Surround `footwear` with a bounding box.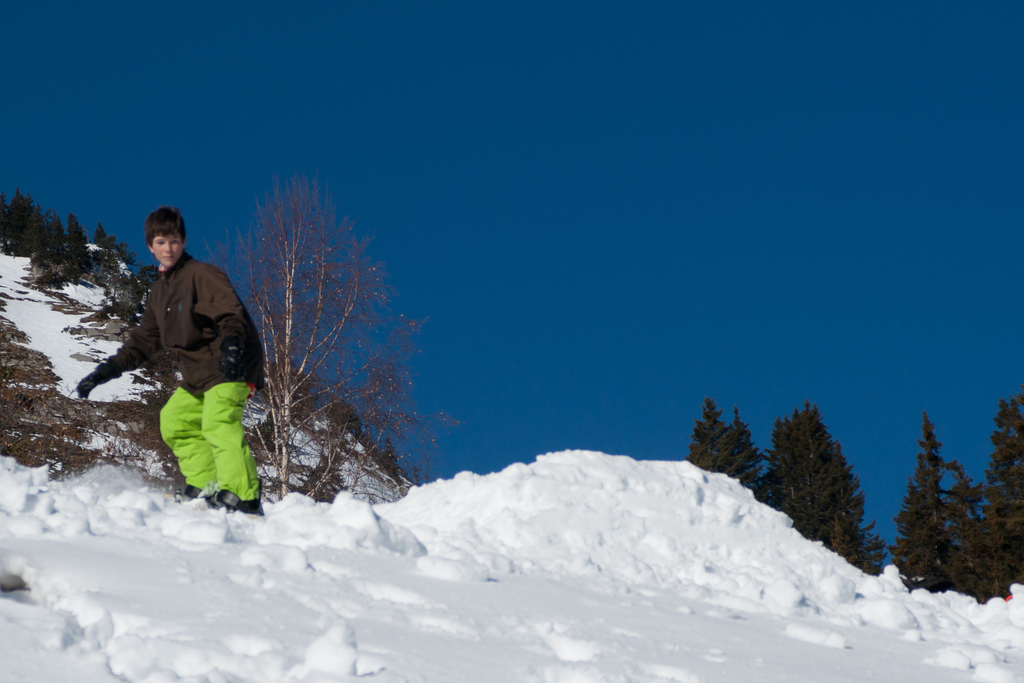
[x1=179, y1=481, x2=212, y2=498].
